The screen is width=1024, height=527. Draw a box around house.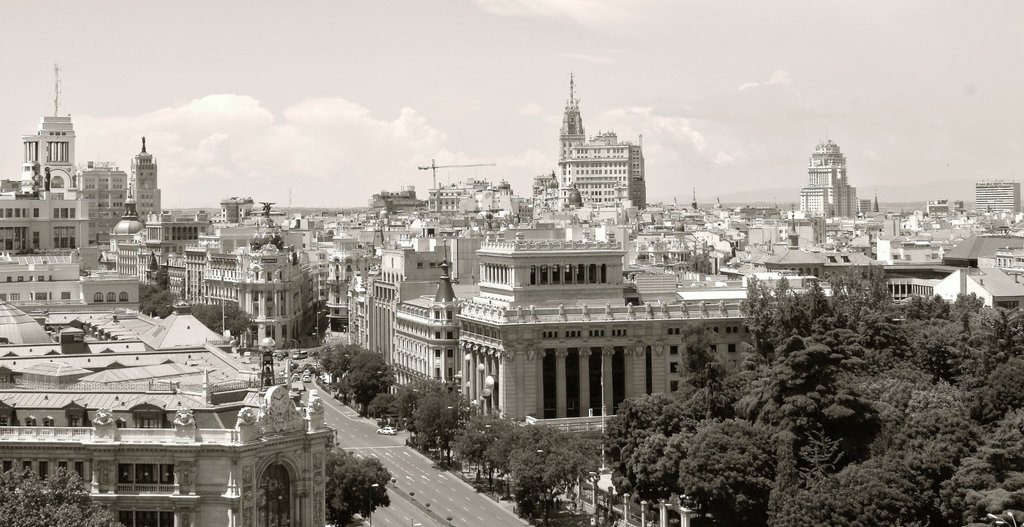
detection(0, 118, 1018, 432).
